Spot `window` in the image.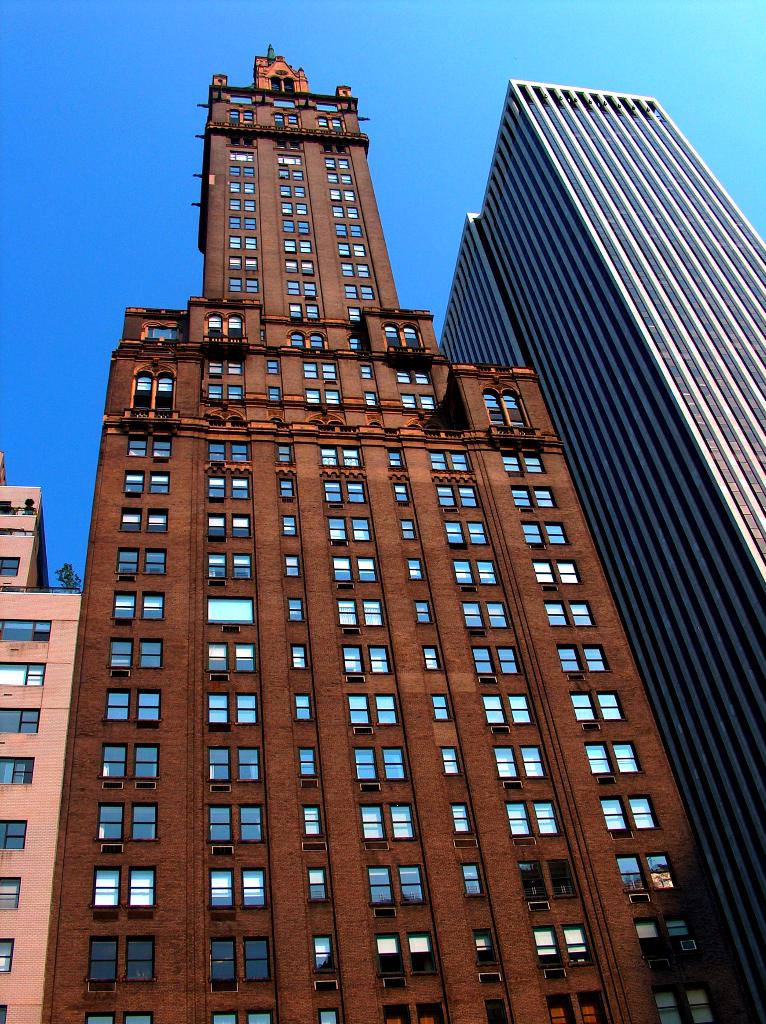
`window` found at box(318, 1005, 339, 1023).
